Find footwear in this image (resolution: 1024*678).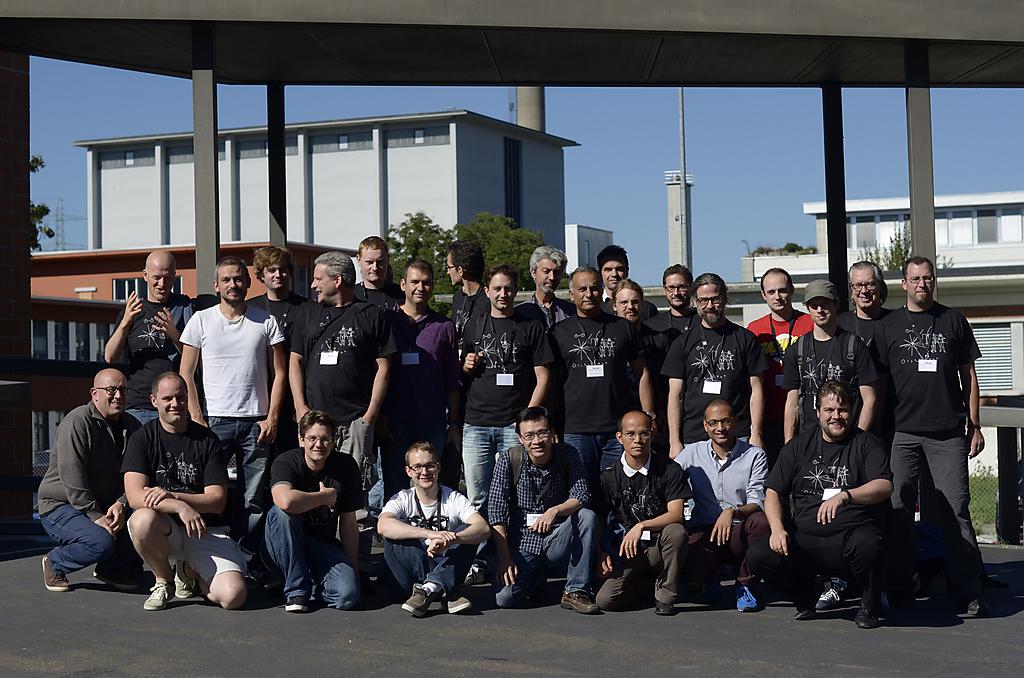
[283, 594, 309, 616].
